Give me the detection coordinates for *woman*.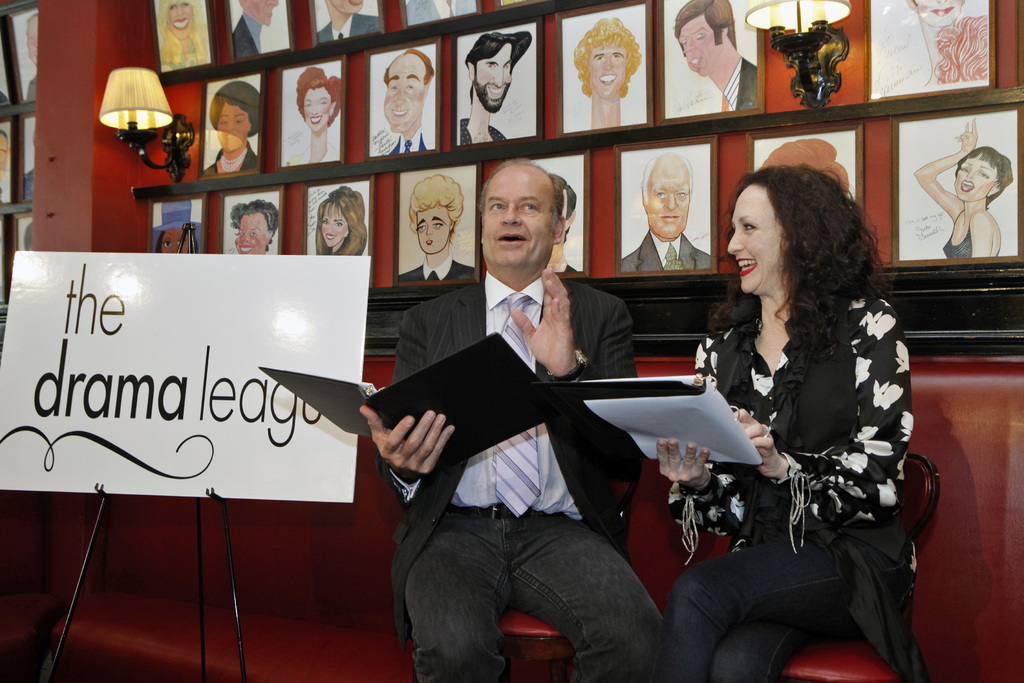
289, 65, 348, 169.
